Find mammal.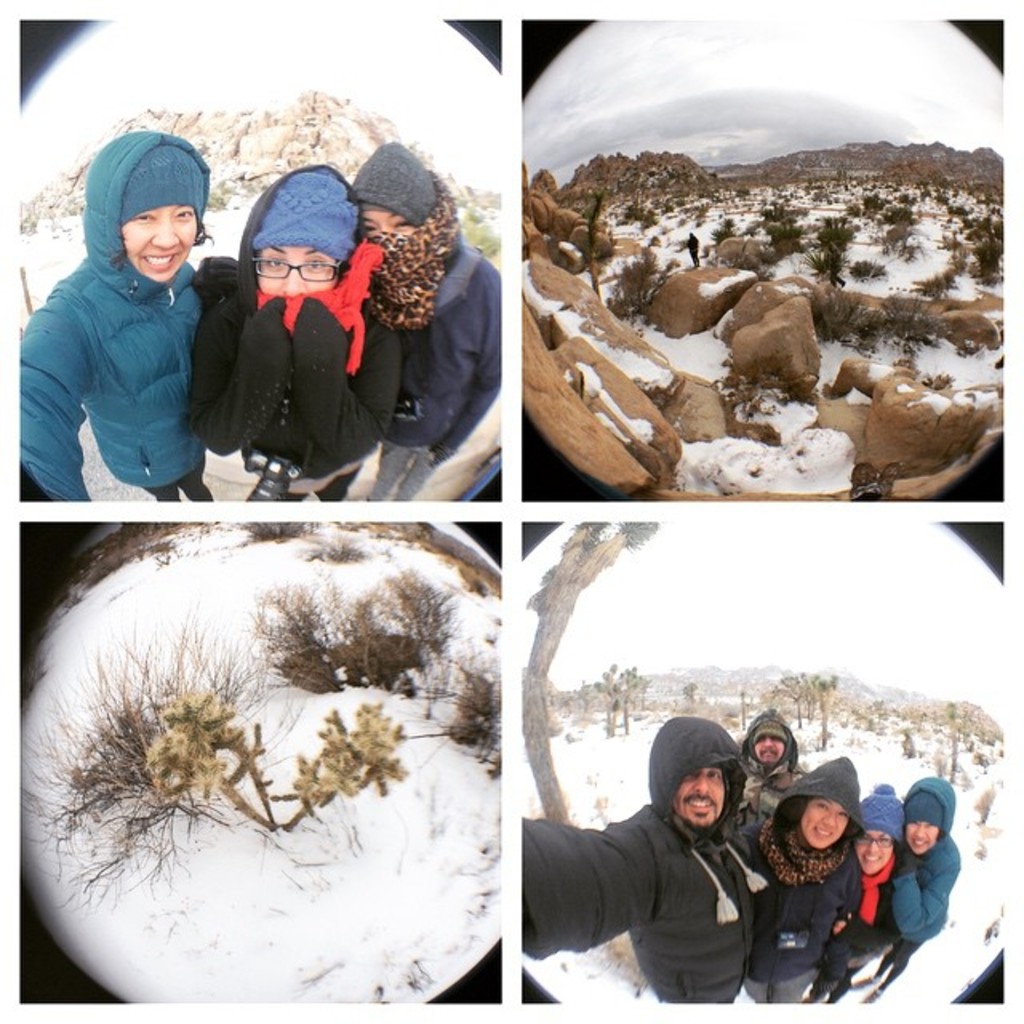
<region>818, 779, 907, 1011</region>.
